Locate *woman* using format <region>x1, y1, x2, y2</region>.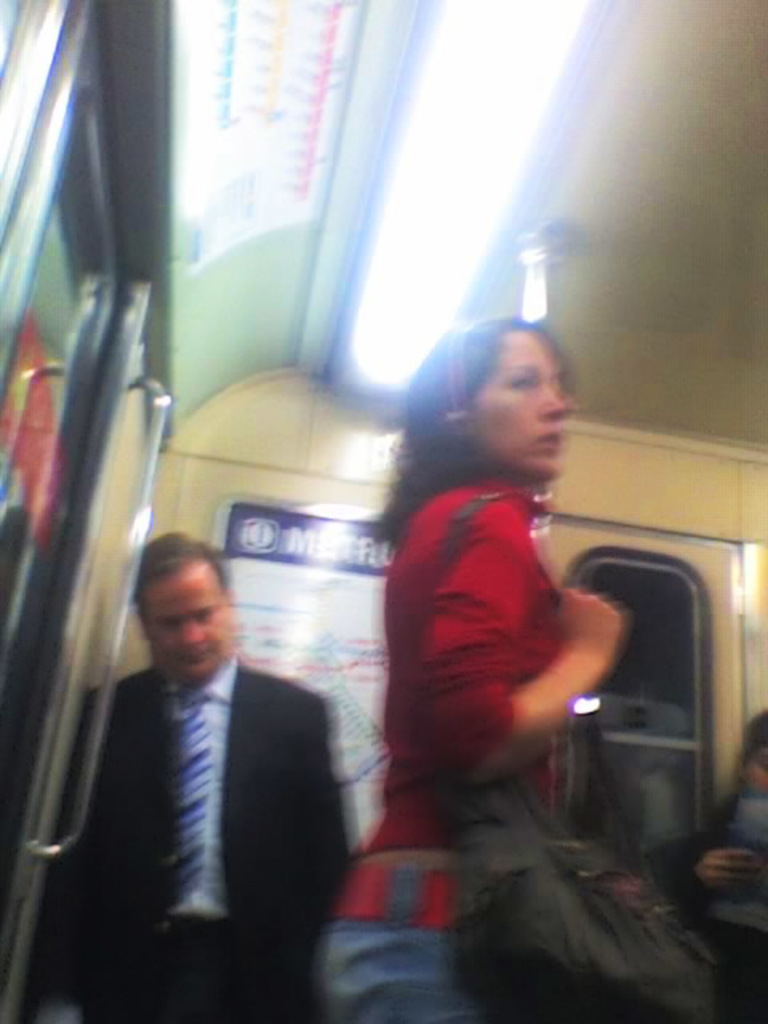
<region>342, 318, 678, 1003</region>.
